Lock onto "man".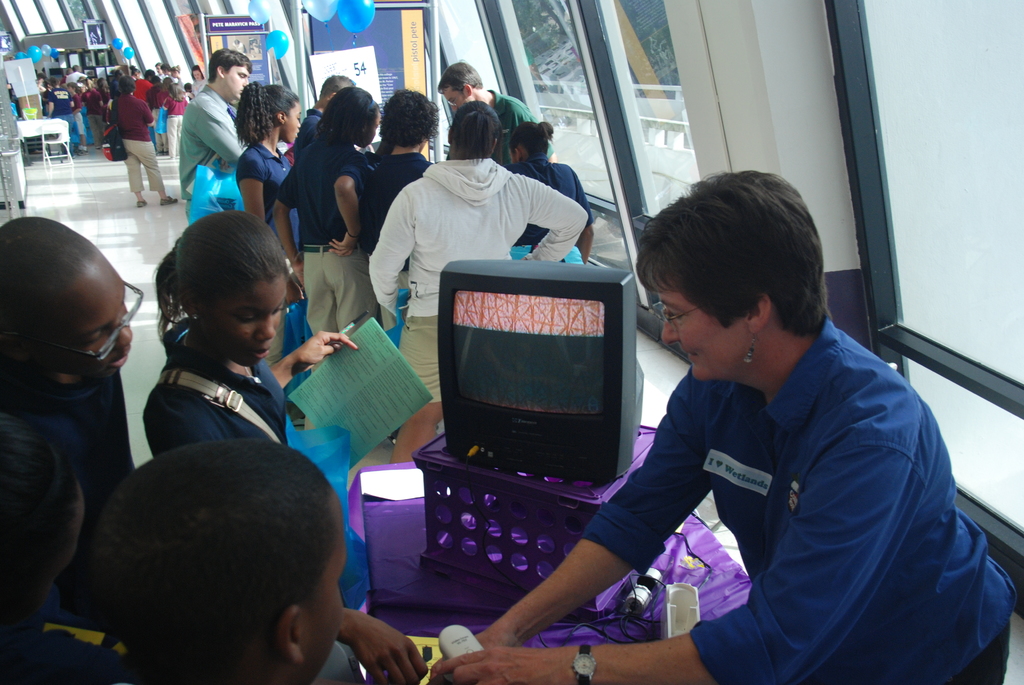
Locked: bbox(435, 61, 557, 167).
